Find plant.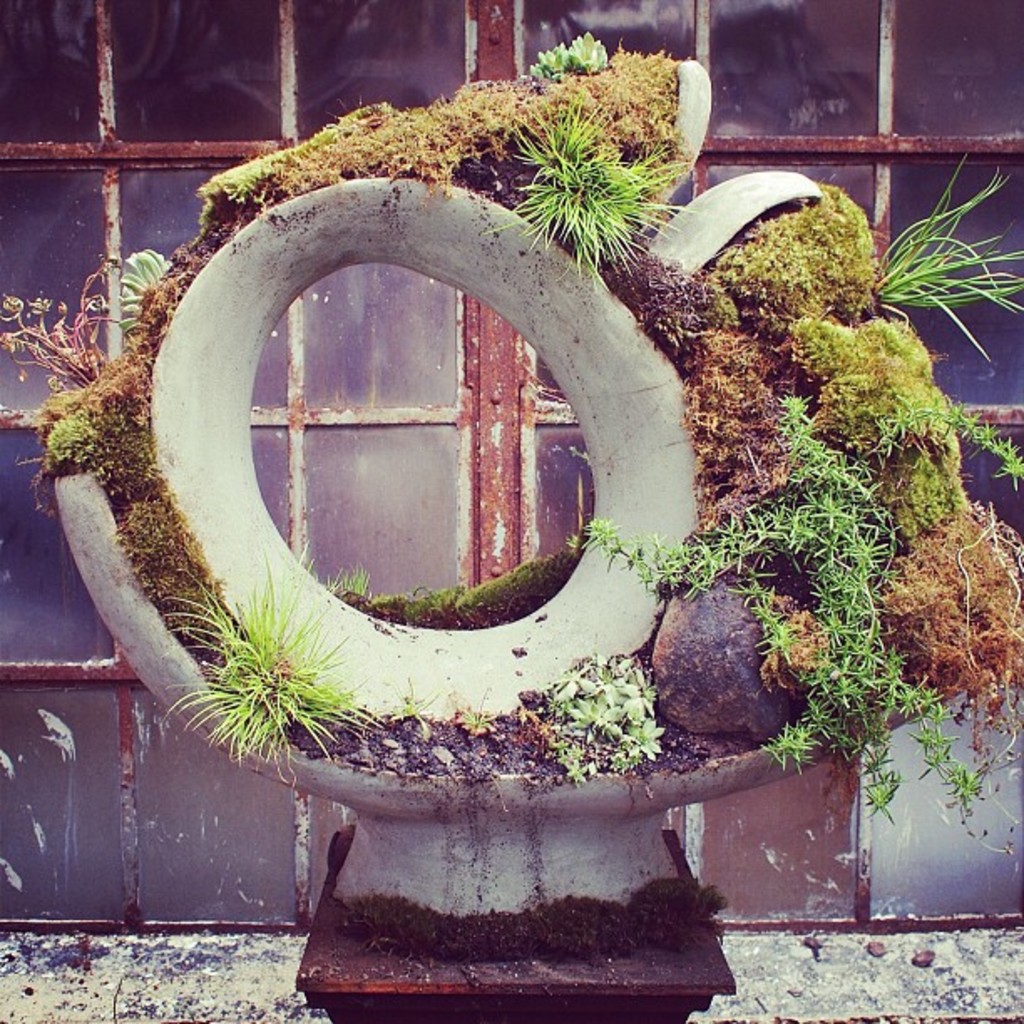
bbox=[515, 28, 619, 79].
